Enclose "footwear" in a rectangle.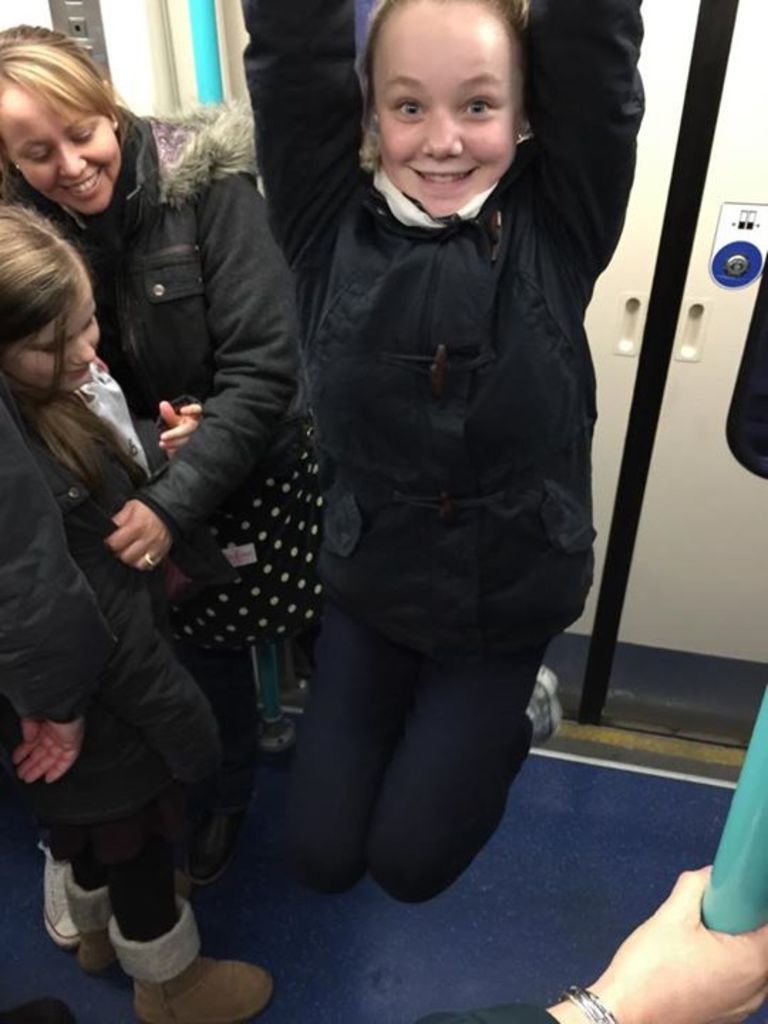
528 666 573 750.
